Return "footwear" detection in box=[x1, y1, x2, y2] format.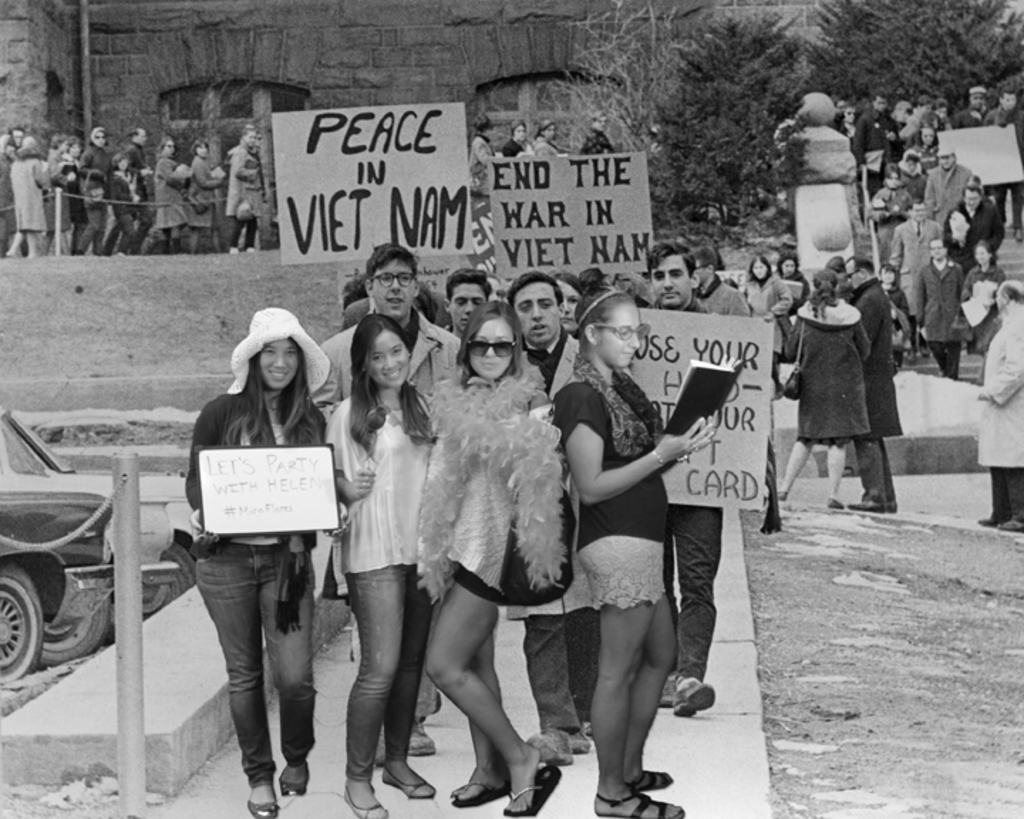
box=[503, 764, 563, 813].
